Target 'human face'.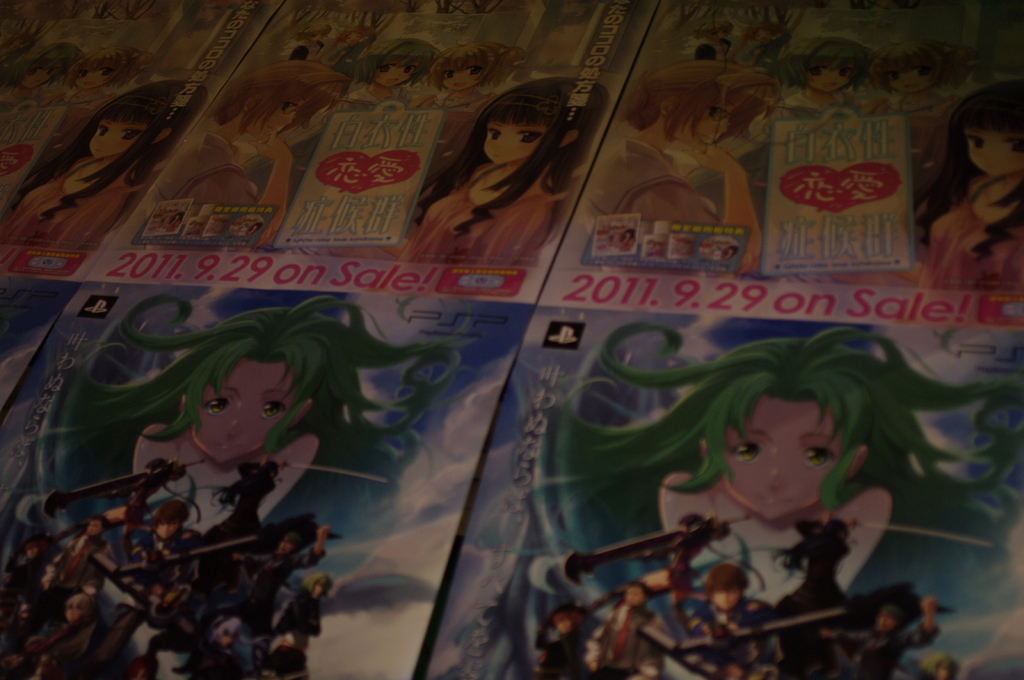
Target region: left=378, top=61, right=414, bottom=88.
